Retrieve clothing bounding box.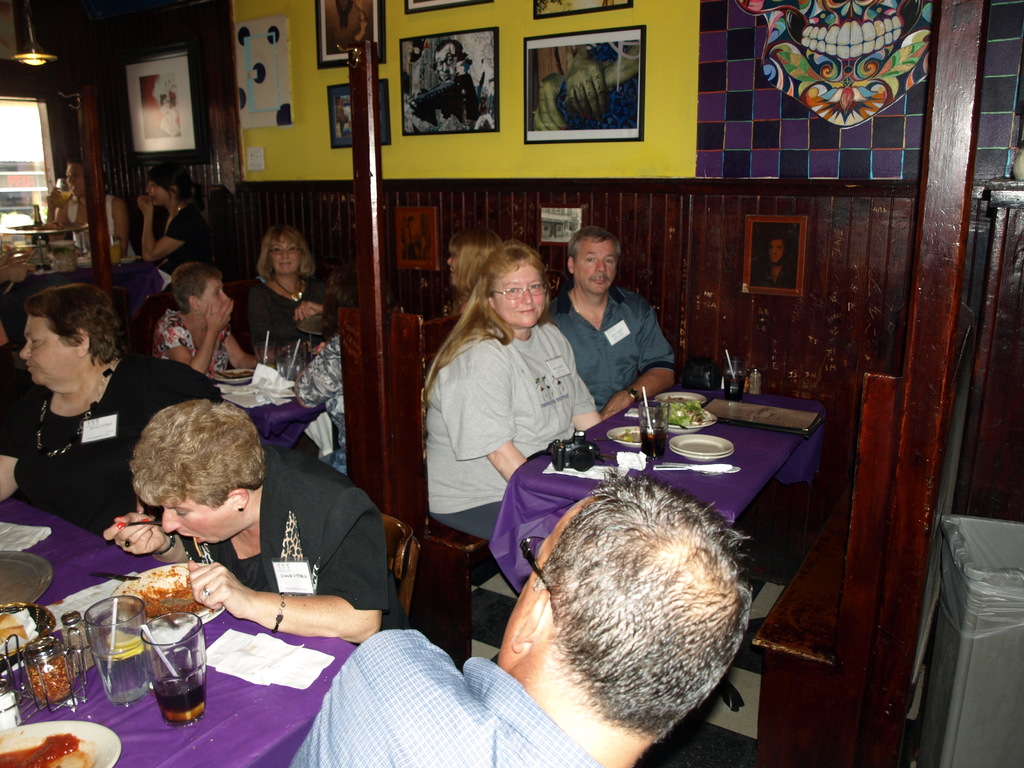
Bounding box: (left=149, top=304, right=234, bottom=382).
